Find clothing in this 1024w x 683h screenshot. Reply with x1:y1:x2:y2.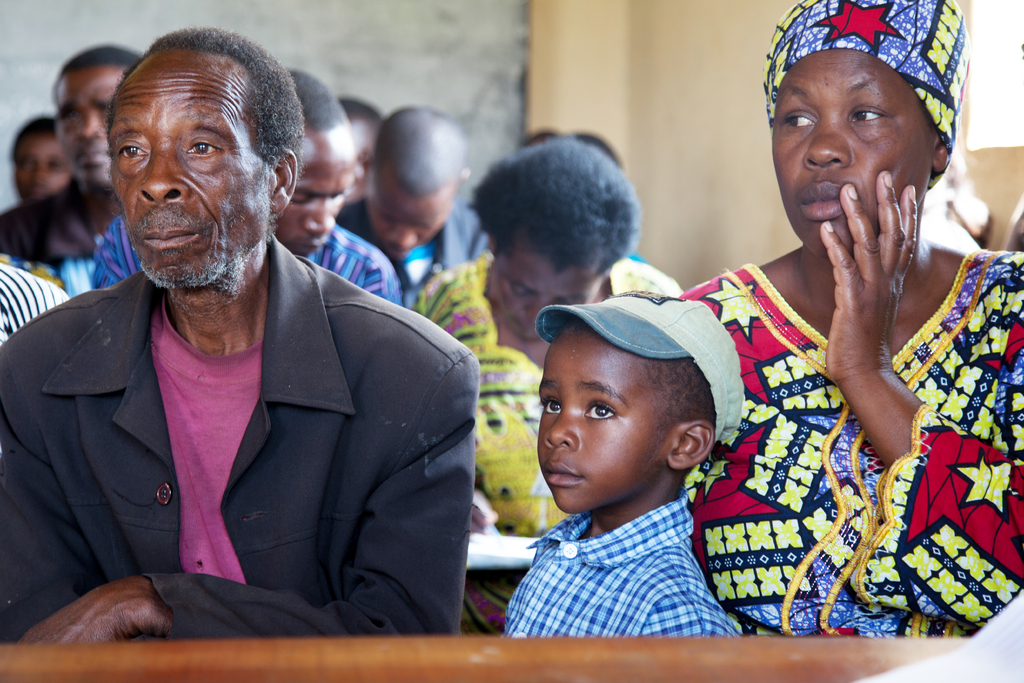
333:203:493:278.
